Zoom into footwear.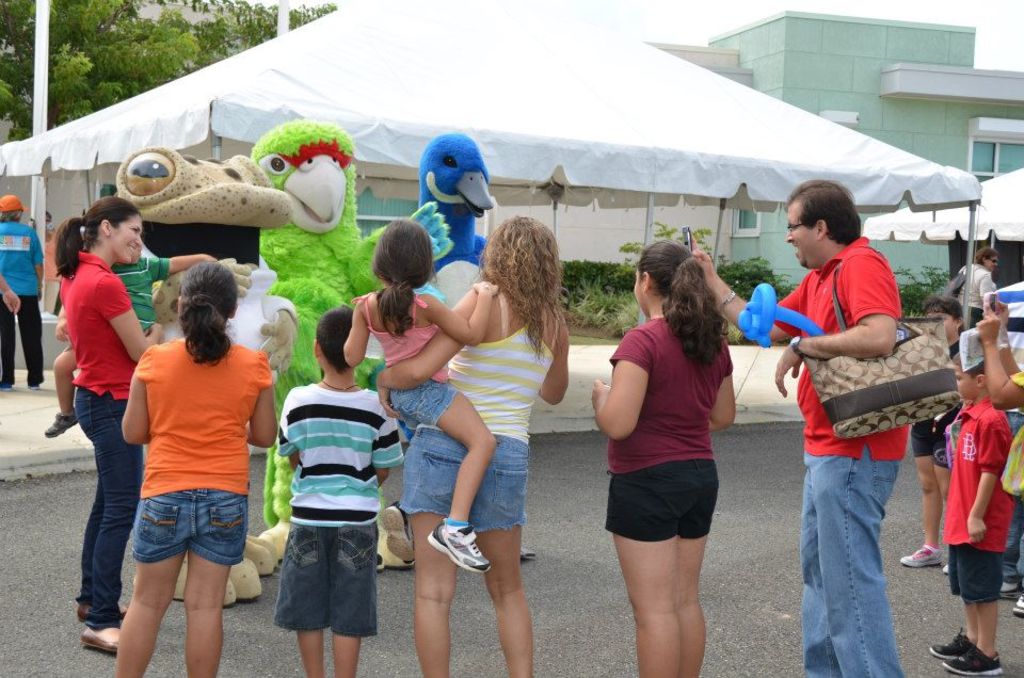
Zoom target: <box>383,504,419,567</box>.
